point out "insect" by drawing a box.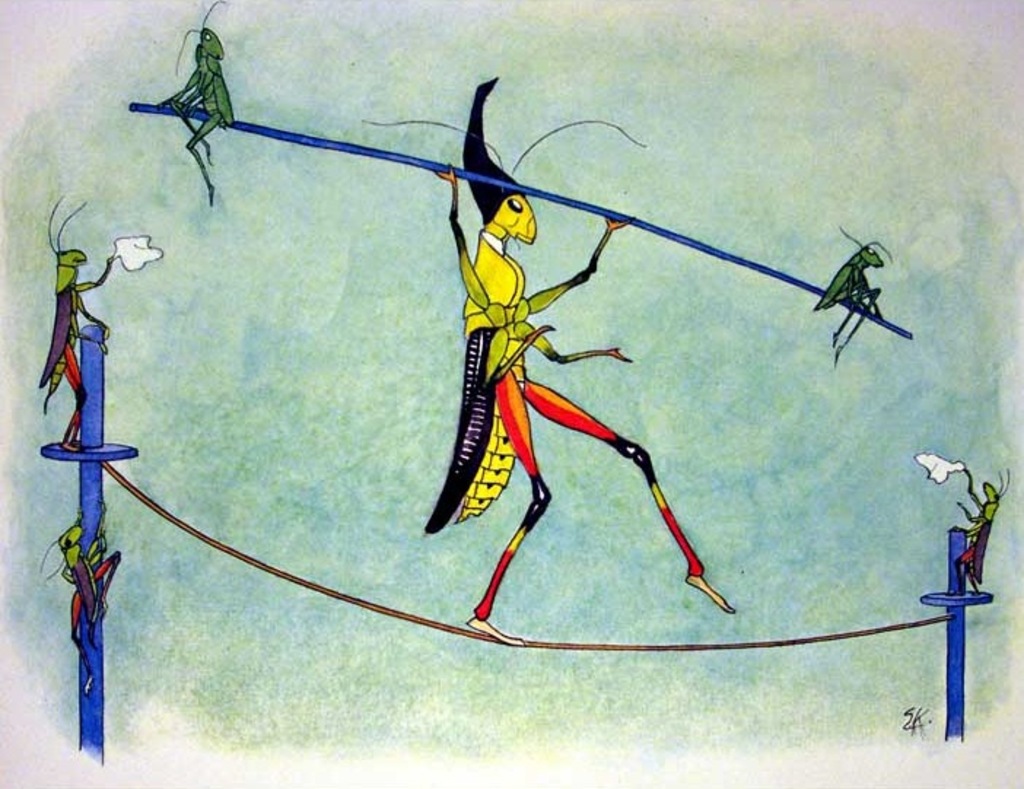
l=368, t=77, r=737, b=639.
